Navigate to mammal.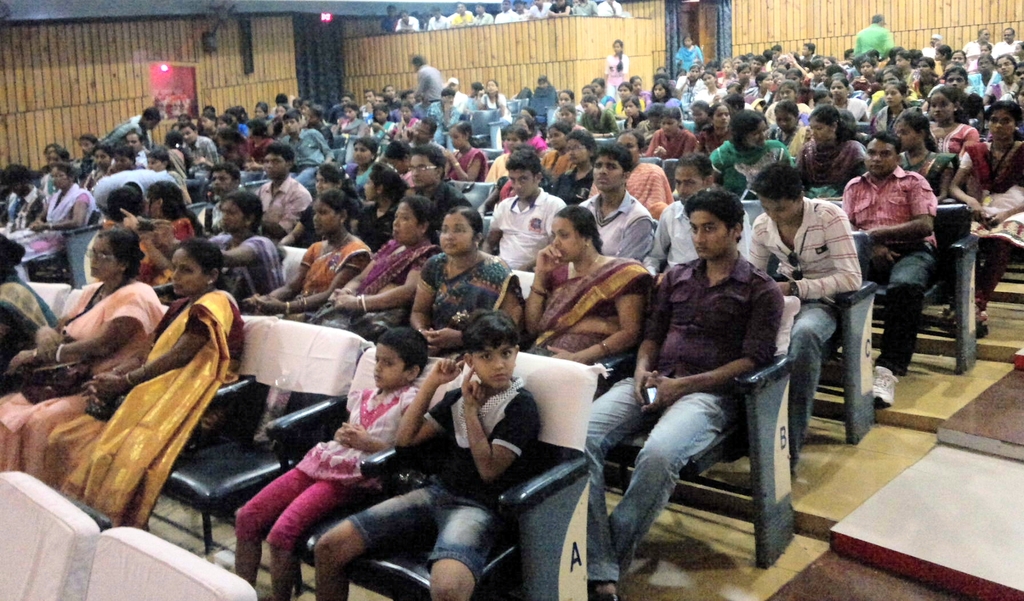
Navigation target: crop(42, 236, 252, 531).
